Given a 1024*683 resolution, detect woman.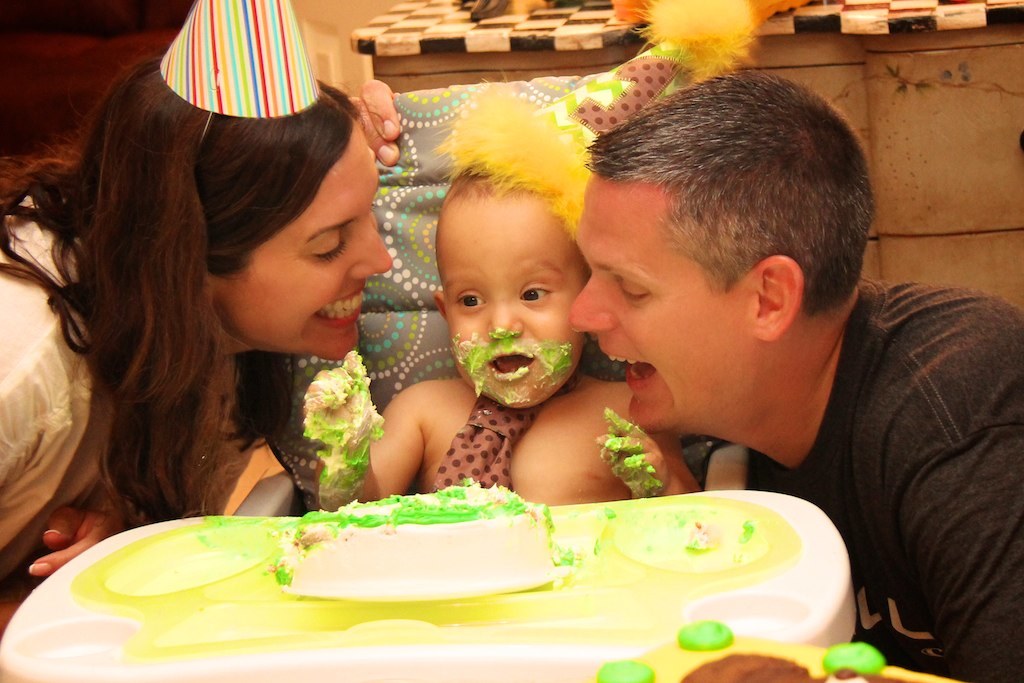
locate(14, 23, 461, 596).
